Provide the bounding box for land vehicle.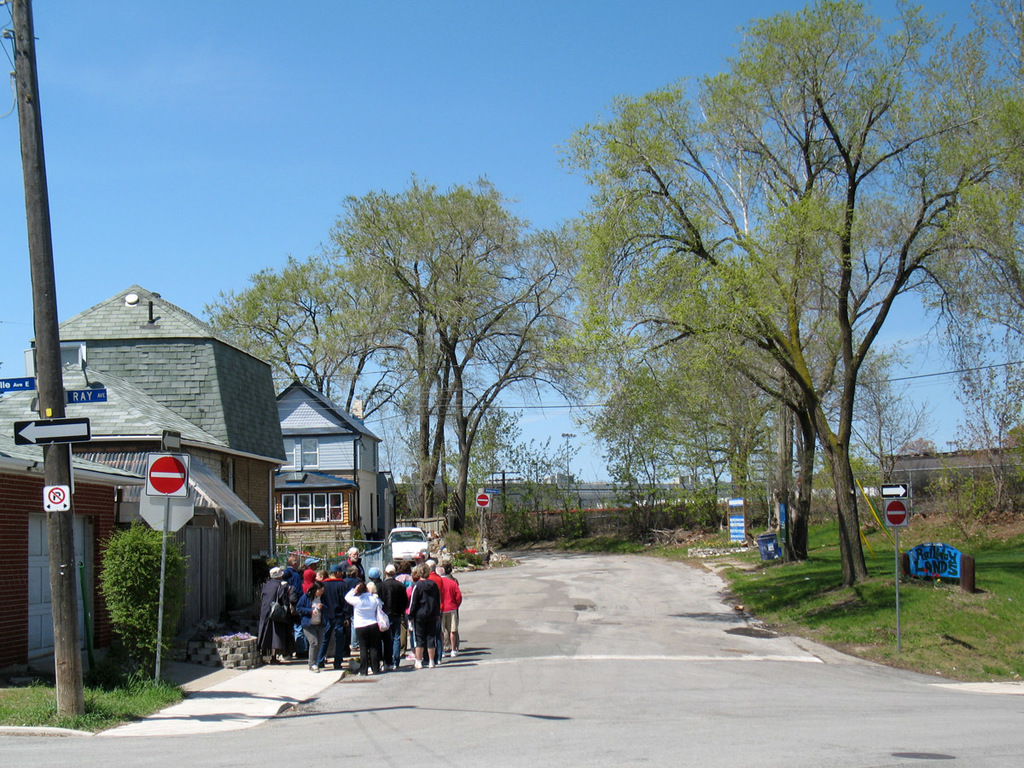
[372, 522, 442, 570].
